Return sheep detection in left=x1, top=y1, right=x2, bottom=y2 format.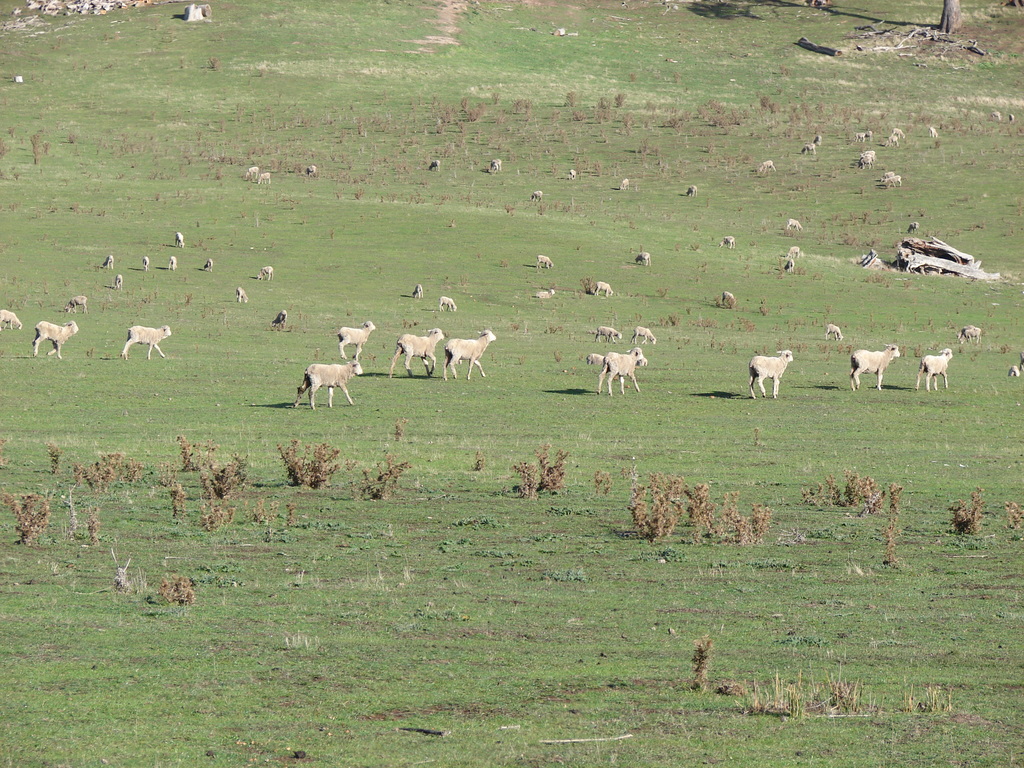
left=619, top=178, right=629, bottom=189.
